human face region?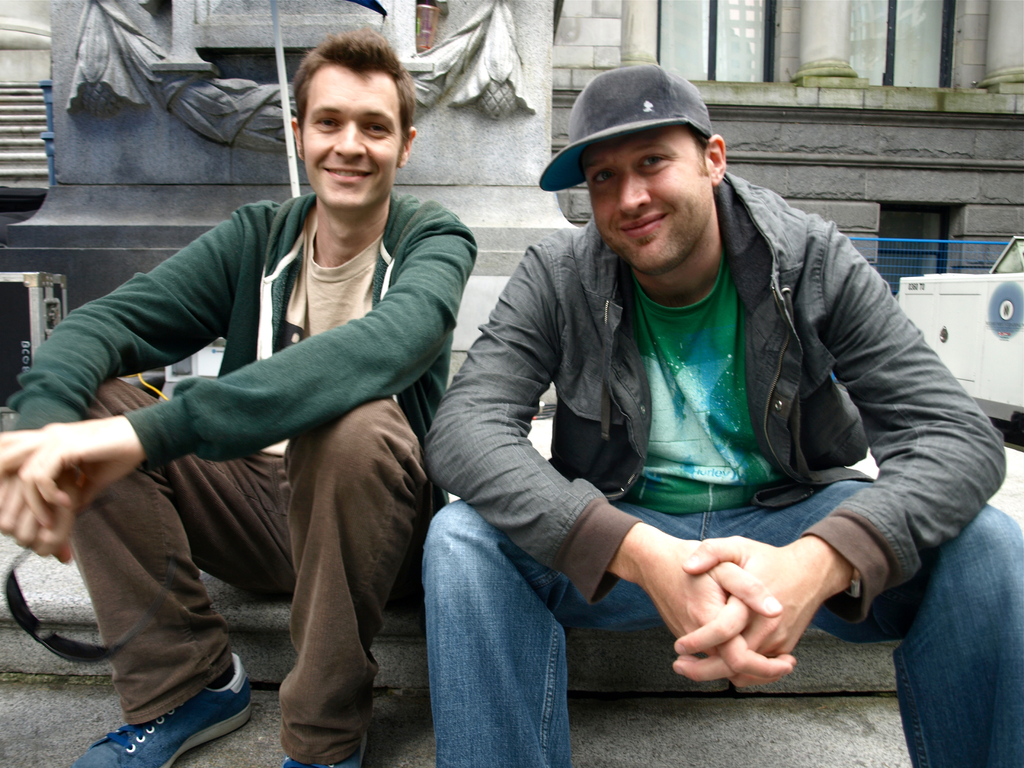
crop(301, 61, 403, 207)
